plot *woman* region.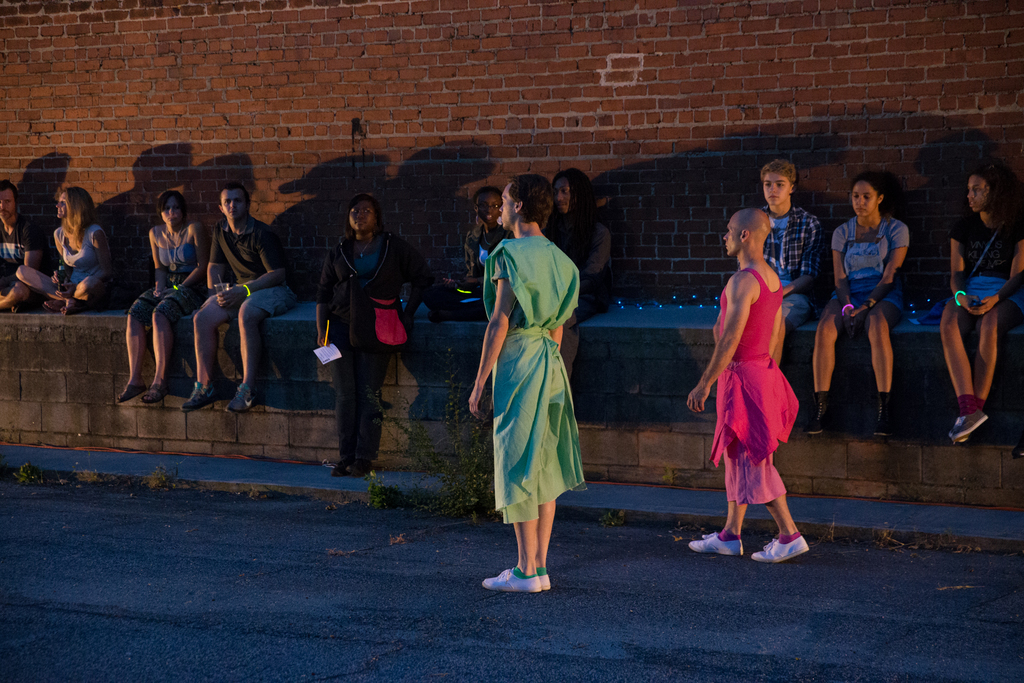
Plotted at bbox=[804, 174, 908, 440].
